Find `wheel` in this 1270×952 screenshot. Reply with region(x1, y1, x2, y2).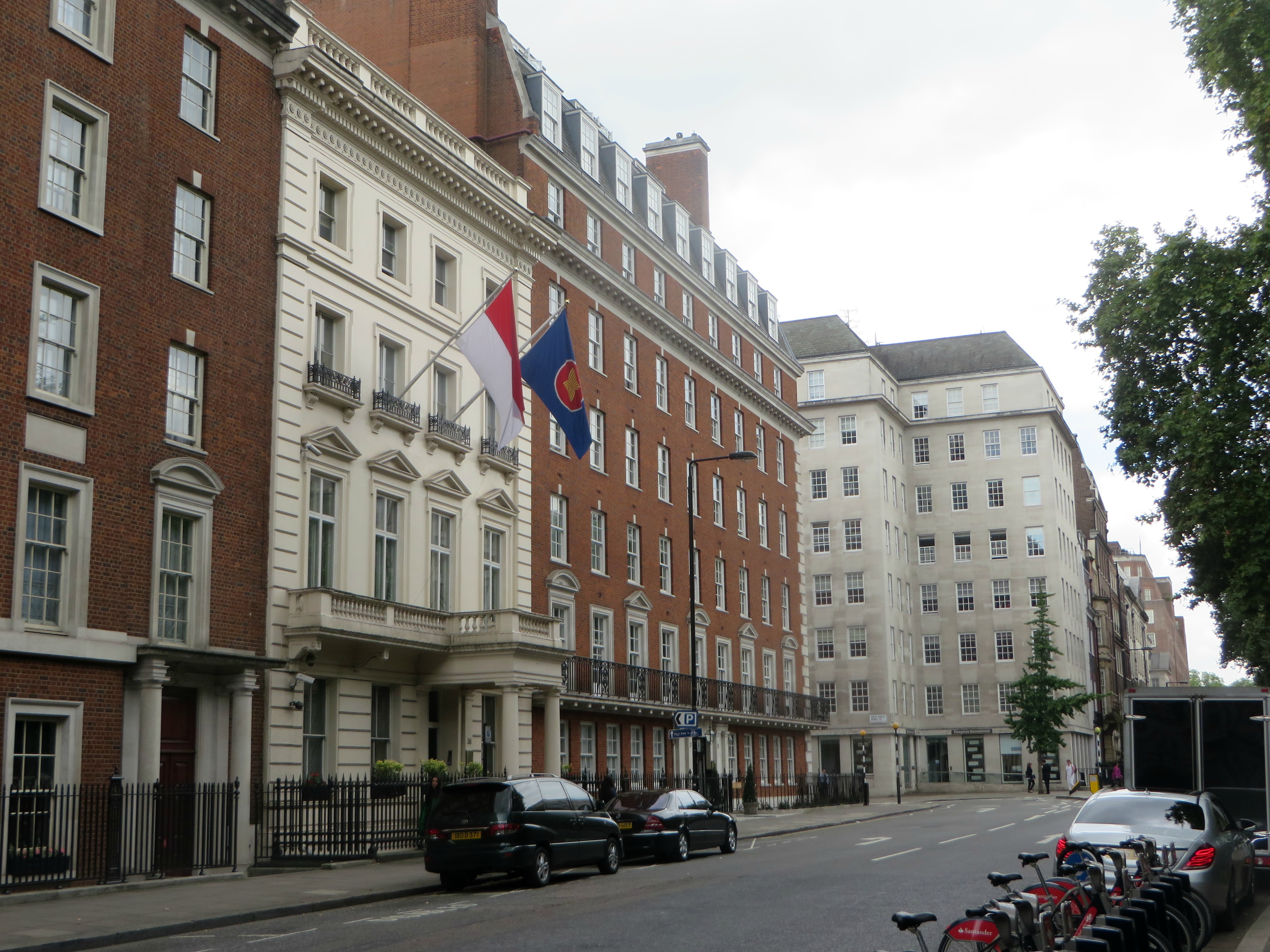
region(169, 268, 175, 280).
